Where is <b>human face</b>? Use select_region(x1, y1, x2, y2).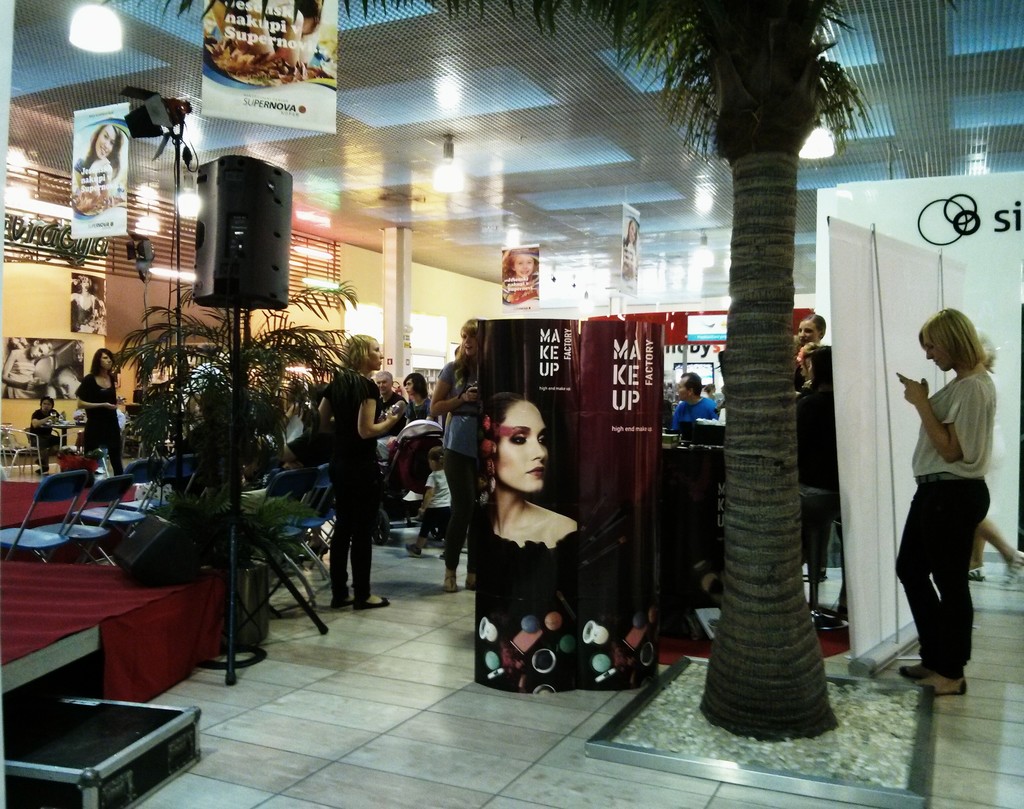
select_region(925, 338, 954, 373).
